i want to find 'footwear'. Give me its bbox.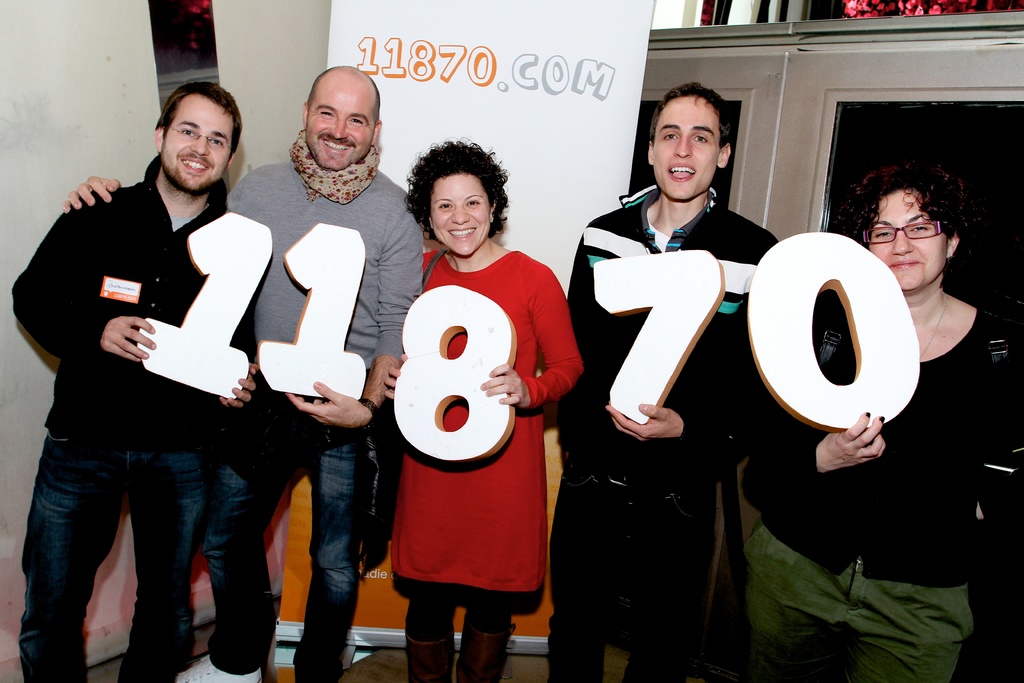
174/649/262/682.
